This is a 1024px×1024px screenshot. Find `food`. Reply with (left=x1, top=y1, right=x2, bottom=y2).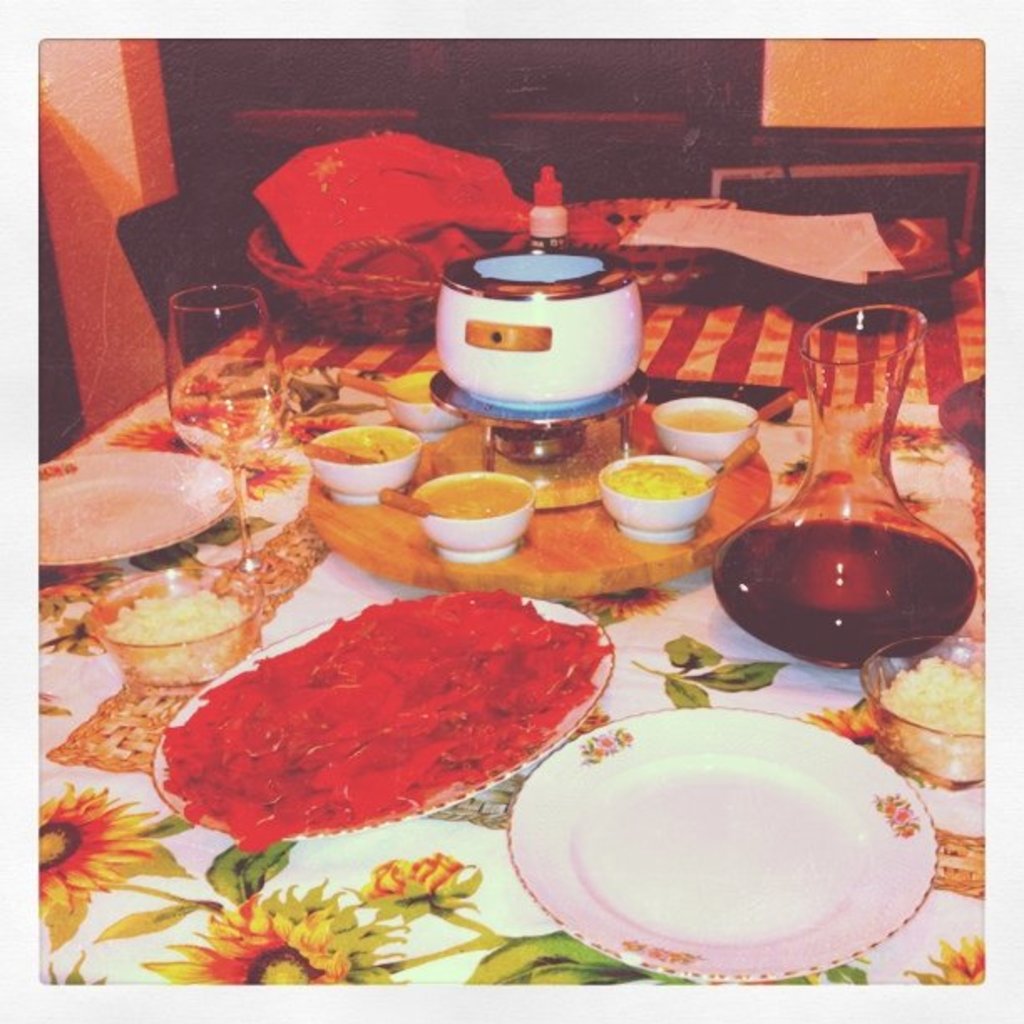
(left=417, top=479, right=524, bottom=527).
